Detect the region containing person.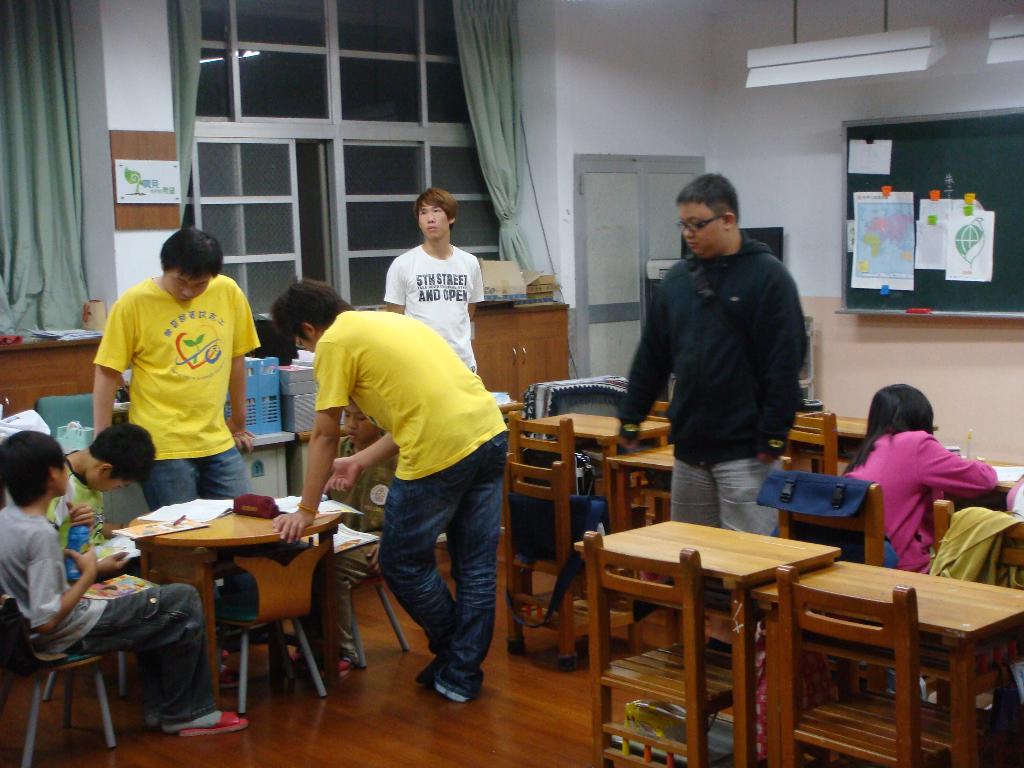
bbox=[90, 221, 260, 567].
